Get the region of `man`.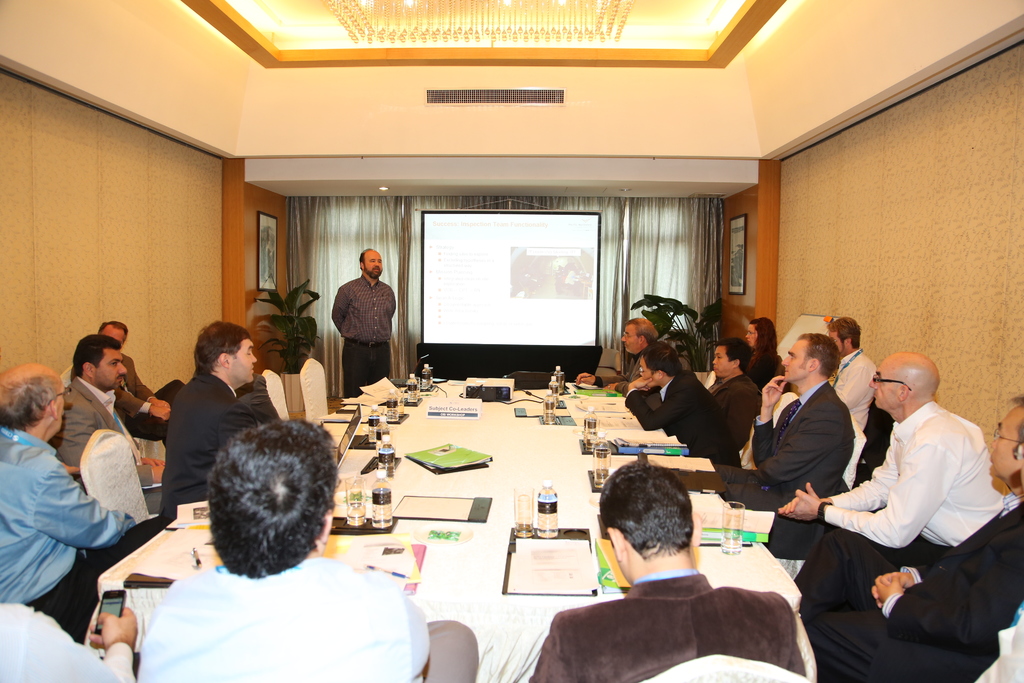
529,458,810,682.
